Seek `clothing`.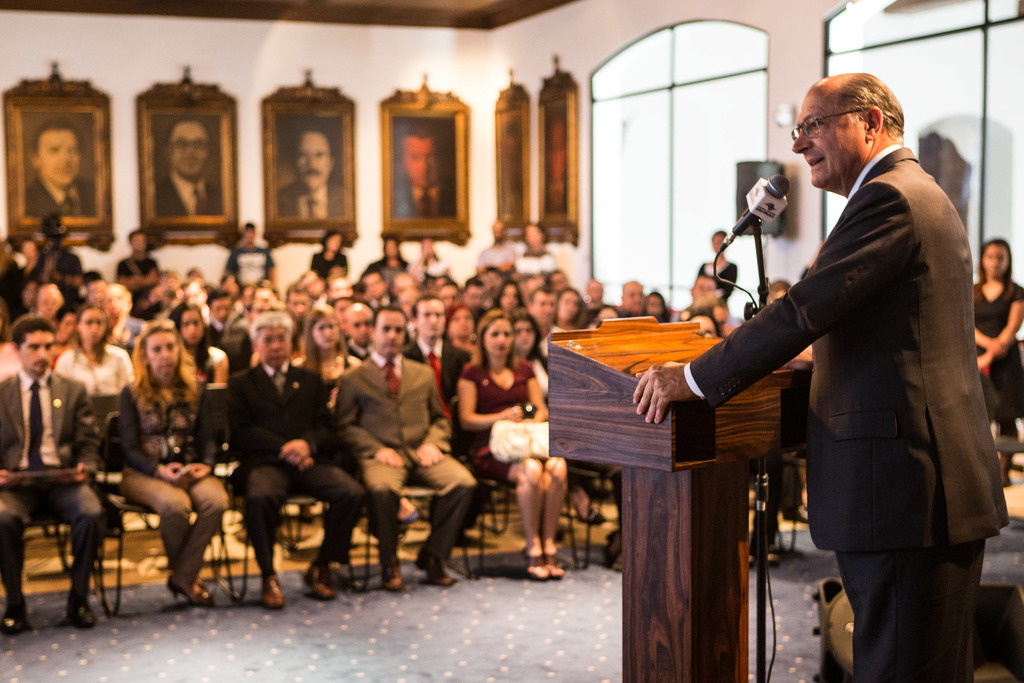
{"x1": 0, "y1": 471, "x2": 110, "y2": 609}.
